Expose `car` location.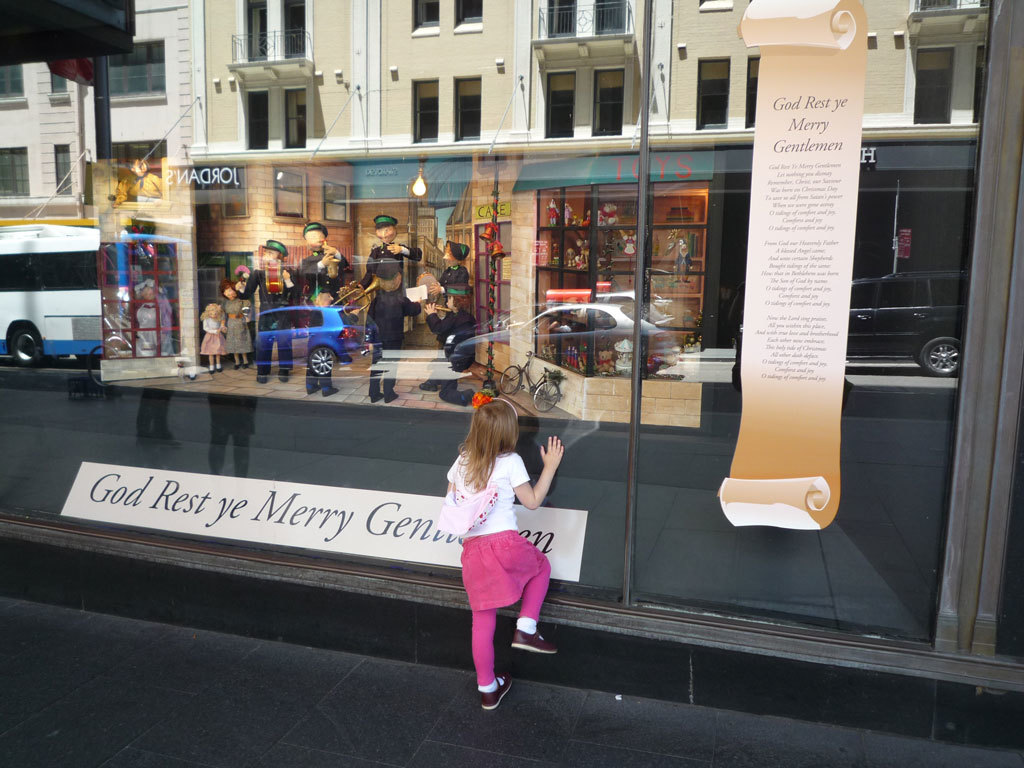
Exposed at rect(454, 306, 682, 377).
